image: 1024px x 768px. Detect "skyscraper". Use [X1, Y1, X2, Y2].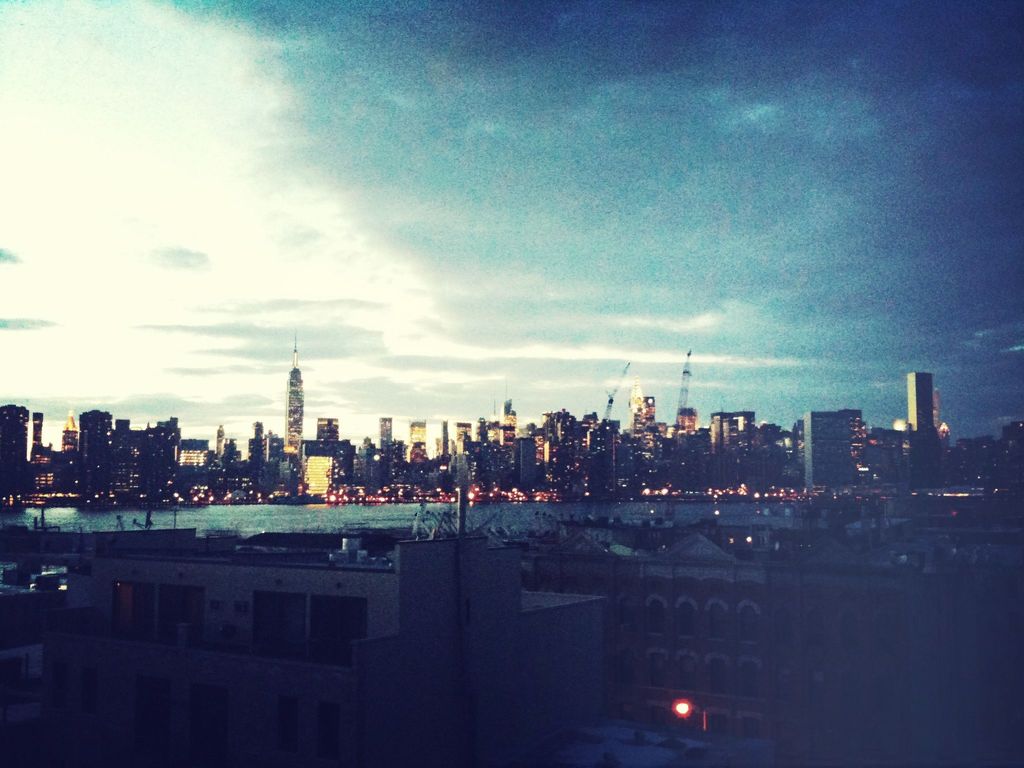
[280, 331, 304, 463].
